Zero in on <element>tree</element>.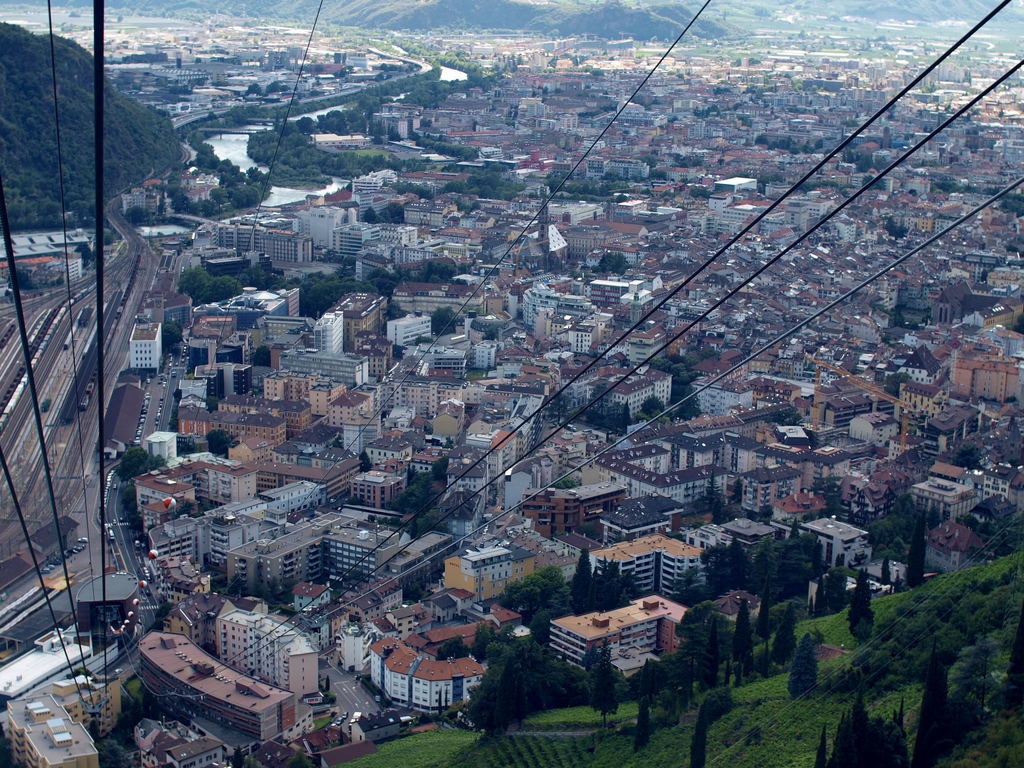
Zeroed in: 789 518 839 579.
